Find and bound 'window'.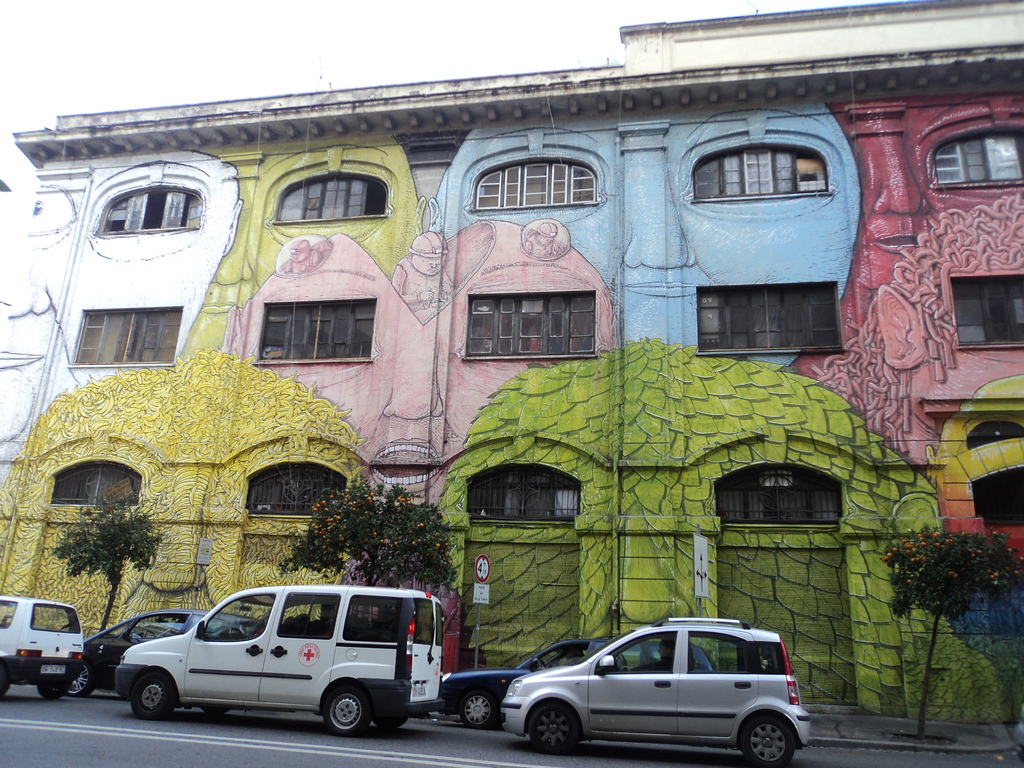
Bound: <box>70,305,184,364</box>.
